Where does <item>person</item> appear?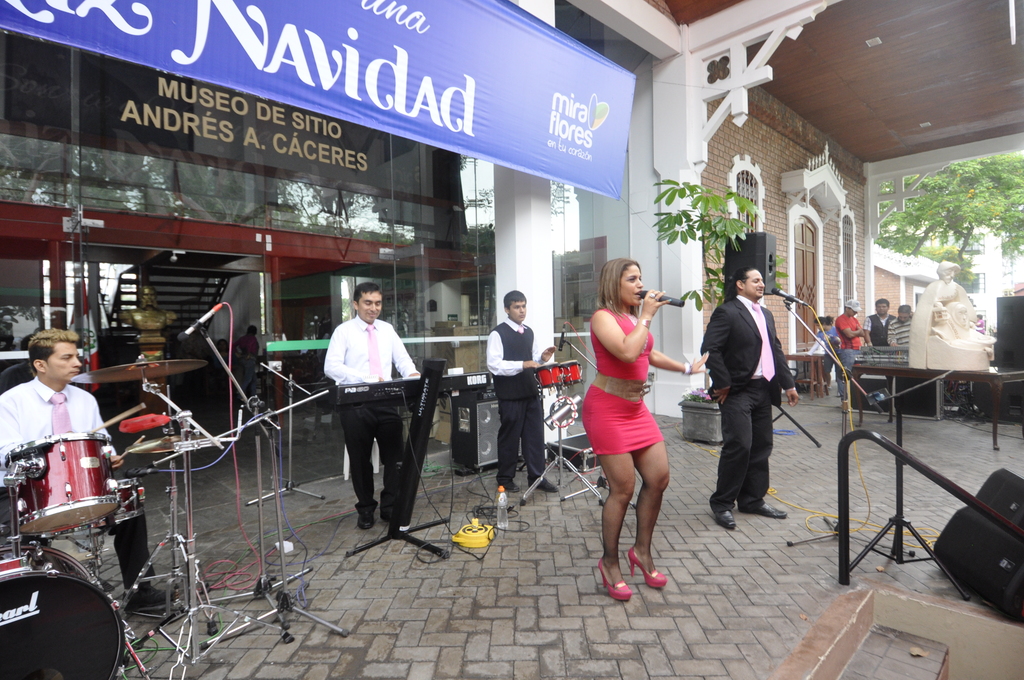
Appears at rect(890, 307, 915, 365).
